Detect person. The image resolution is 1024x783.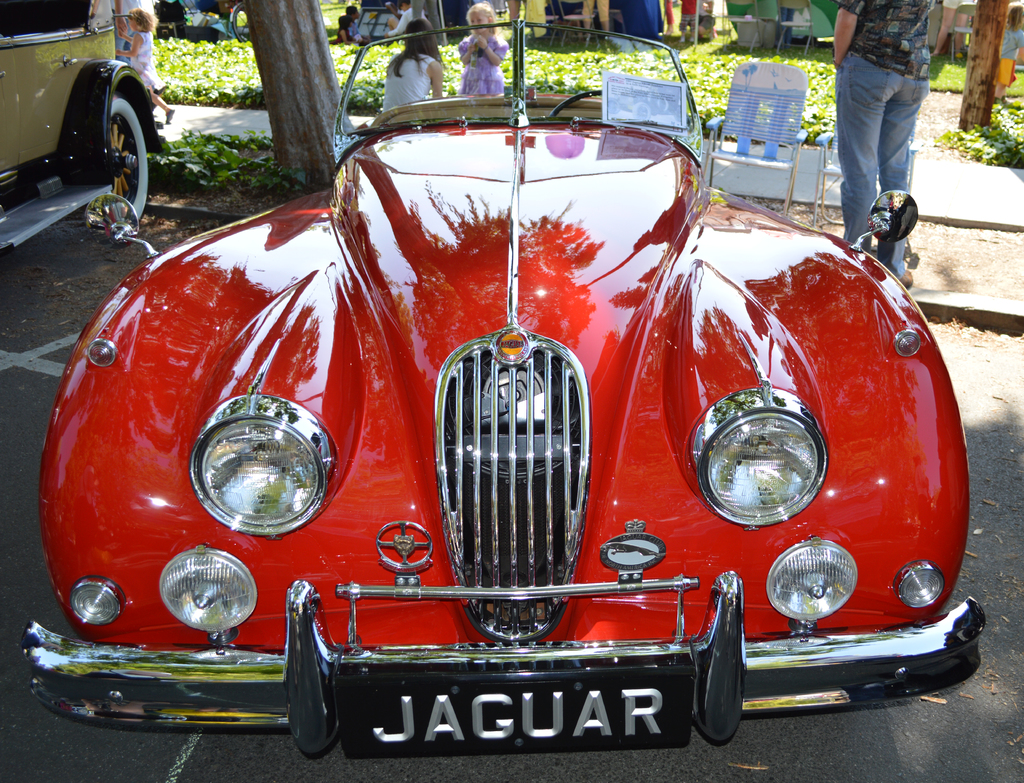
x1=456 y1=0 x2=513 y2=97.
